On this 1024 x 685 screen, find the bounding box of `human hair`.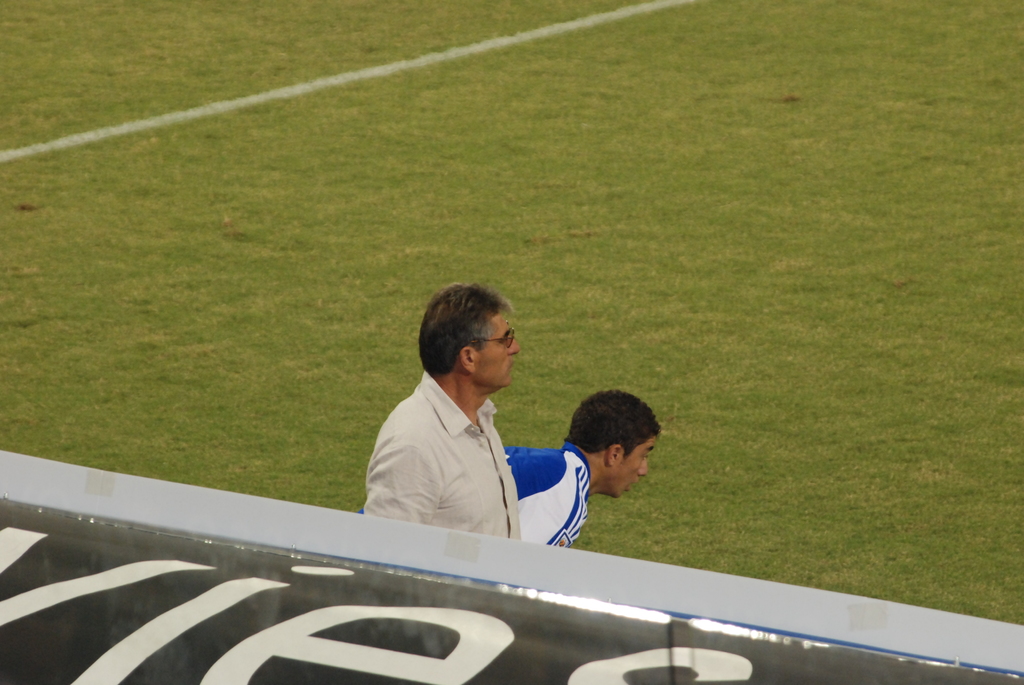
Bounding box: pyautogui.locateOnScreen(561, 391, 661, 456).
